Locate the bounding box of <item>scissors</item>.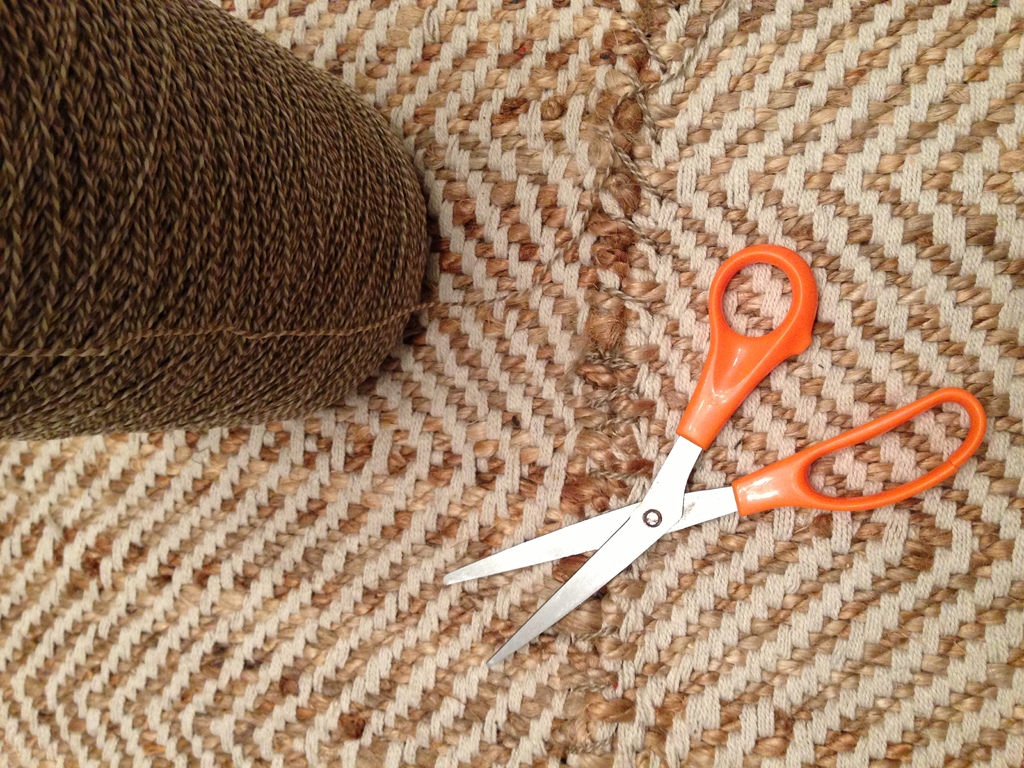
Bounding box: select_region(444, 243, 988, 664).
